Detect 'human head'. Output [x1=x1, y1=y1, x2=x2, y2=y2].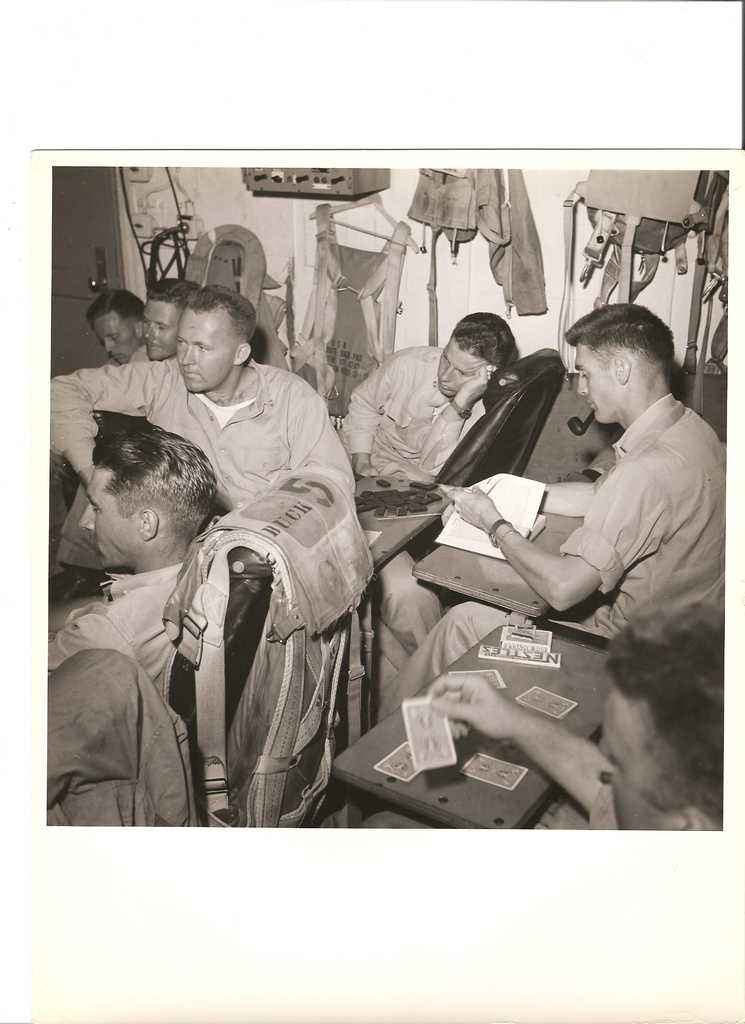
[x1=600, y1=604, x2=726, y2=826].
